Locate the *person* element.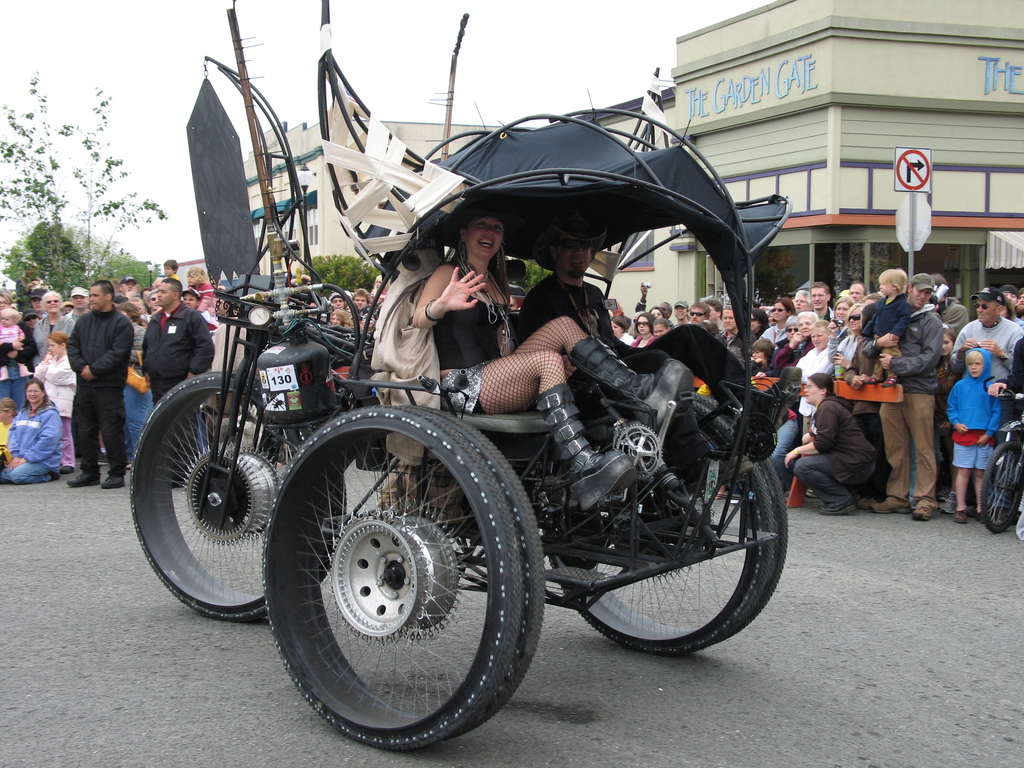
Element bbox: (left=783, top=369, right=881, bottom=523).
